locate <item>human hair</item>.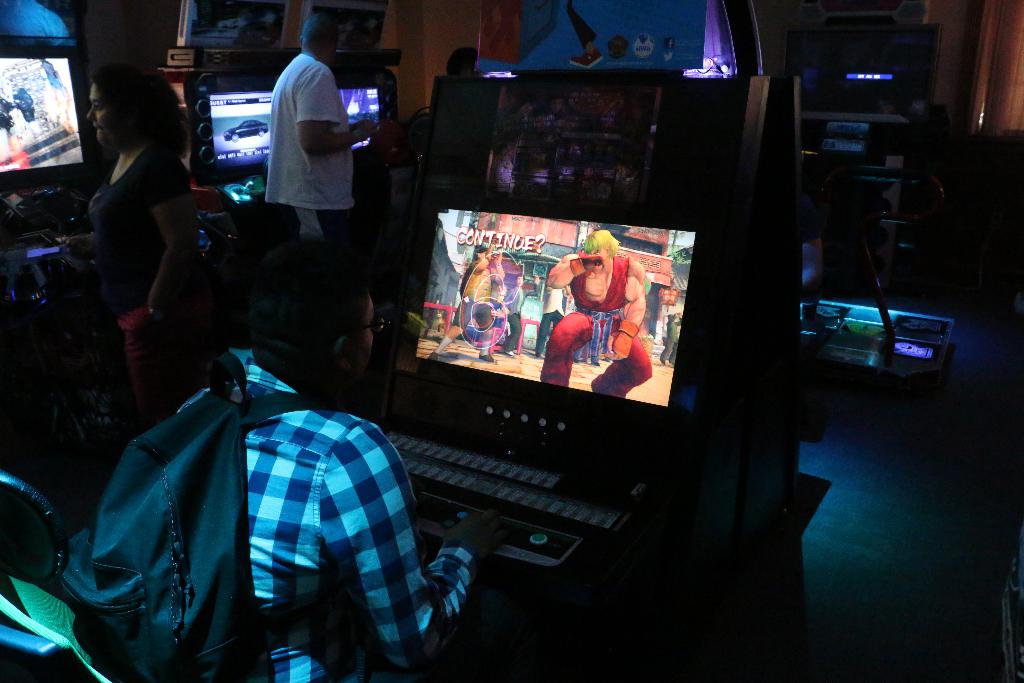
Bounding box: x1=300 y1=12 x2=340 y2=49.
